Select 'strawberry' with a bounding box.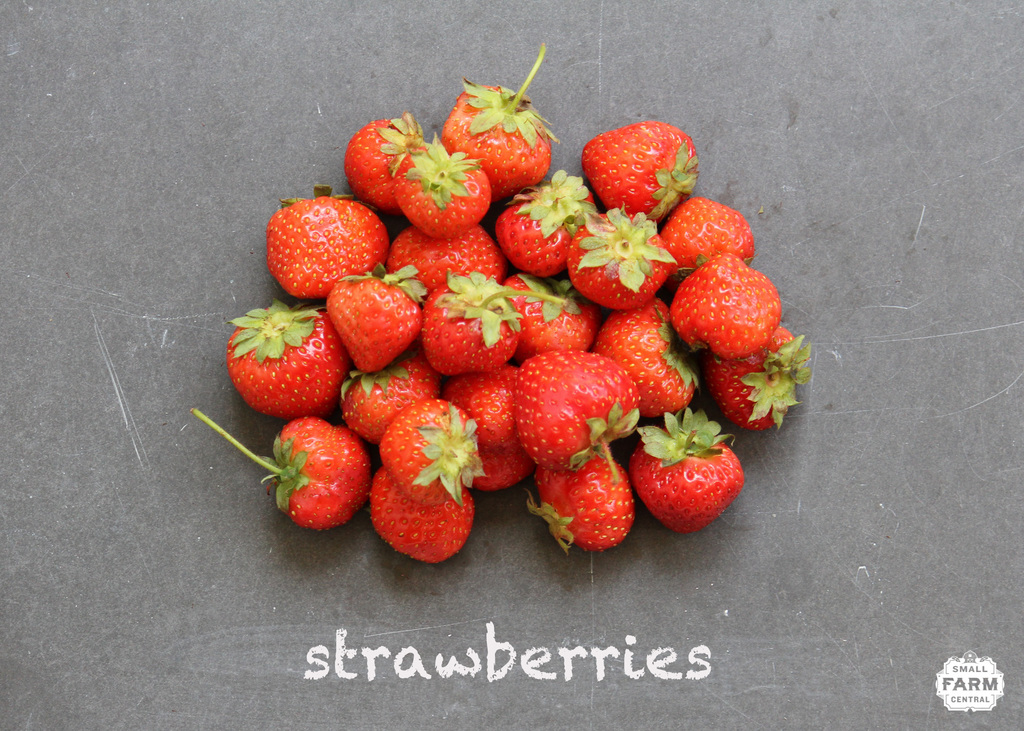
l=529, t=444, r=652, b=550.
